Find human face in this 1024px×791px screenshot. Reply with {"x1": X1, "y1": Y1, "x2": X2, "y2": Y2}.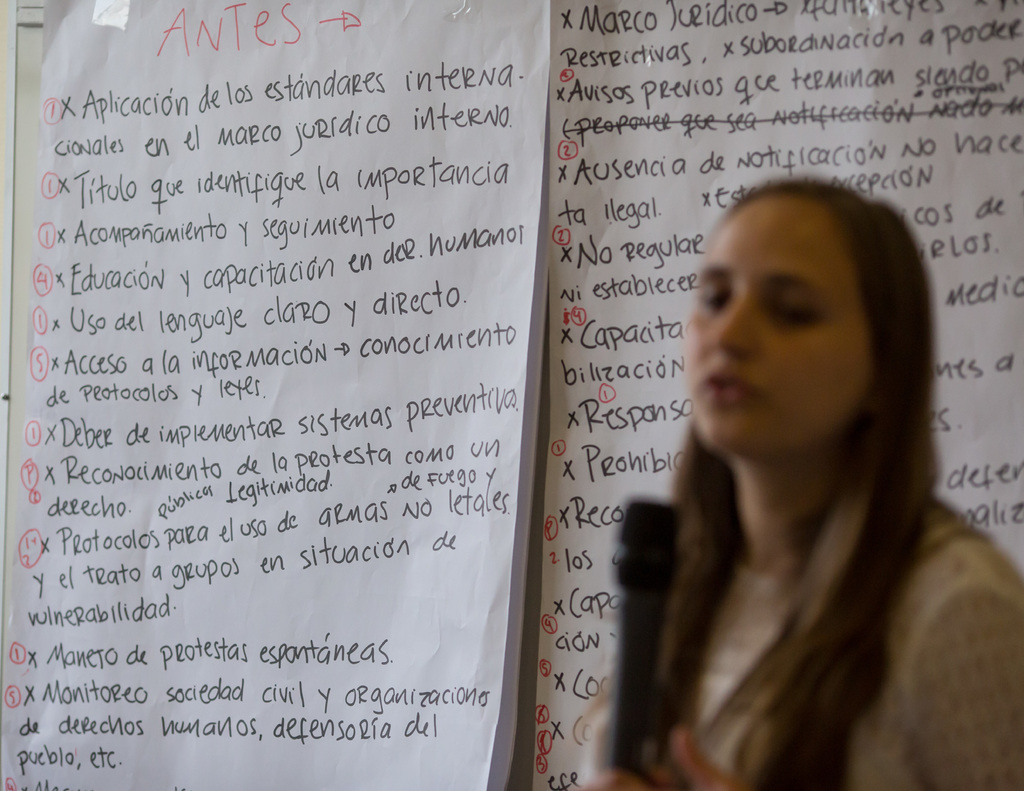
{"x1": 684, "y1": 204, "x2": 865, "y2": 455}.
